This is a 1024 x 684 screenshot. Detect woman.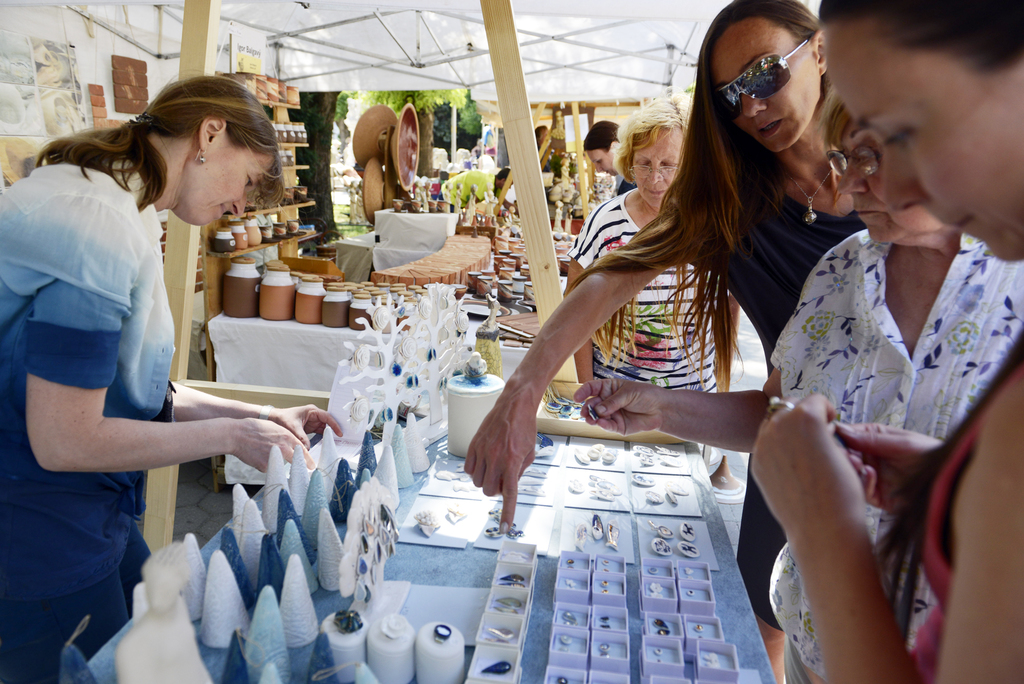
l=463, t=0, r=870, b=683.
